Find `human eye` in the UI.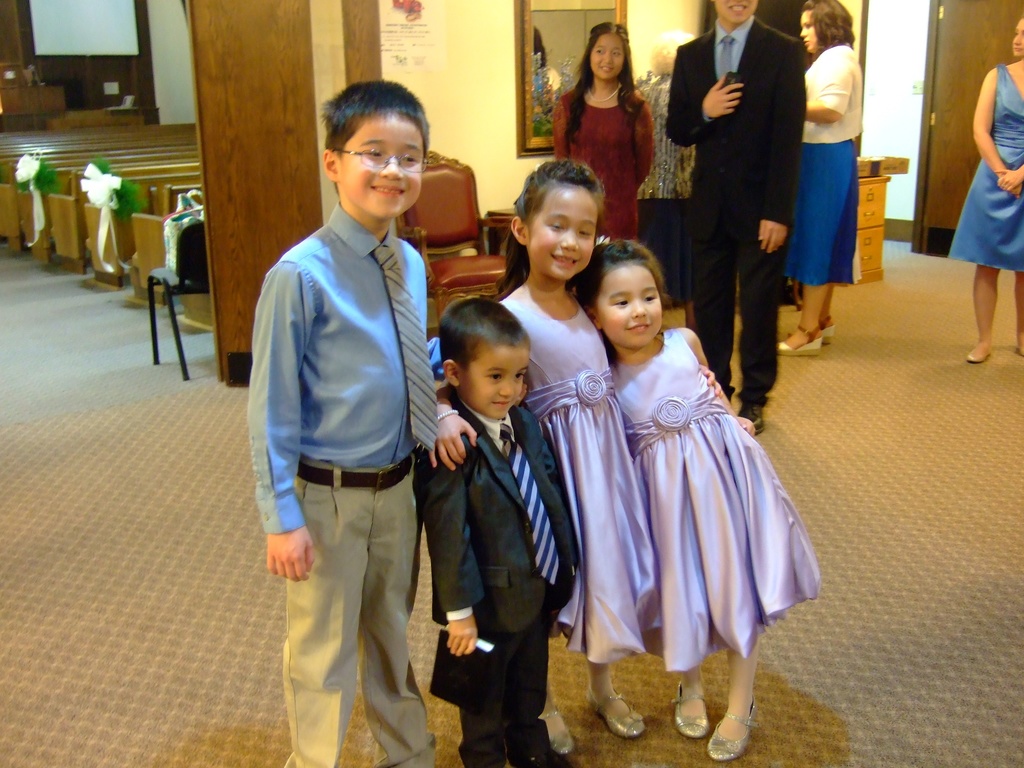
UI element at region(365, 147, 383, 161).
